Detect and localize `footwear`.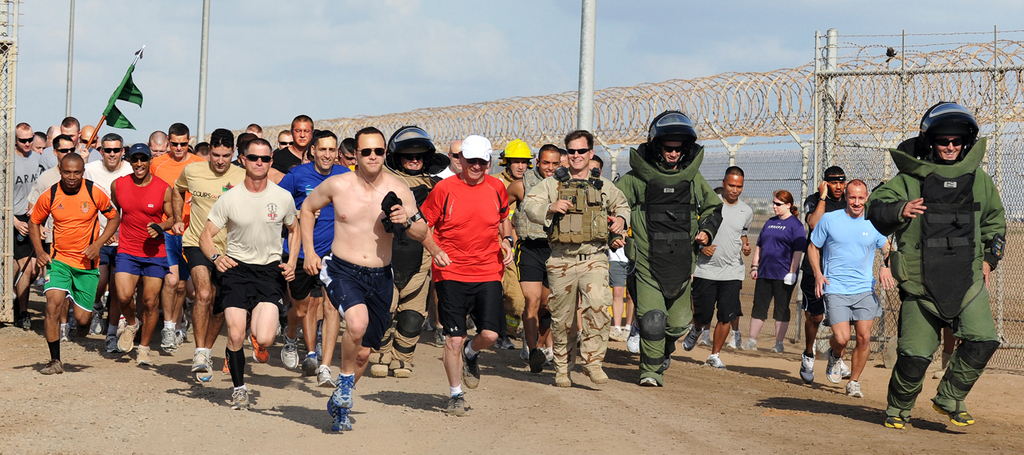
Localized at (left=328, top=394, right=351, bottom=432).
